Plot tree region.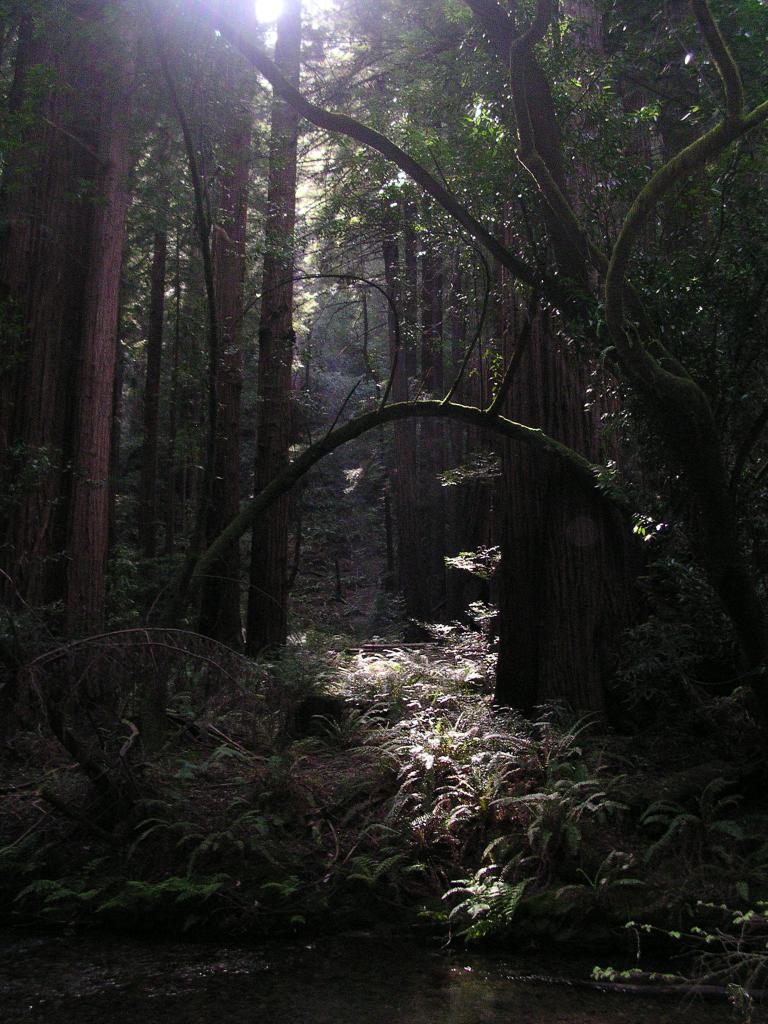
Plotted at BBox(245, 0, 303, 653).
